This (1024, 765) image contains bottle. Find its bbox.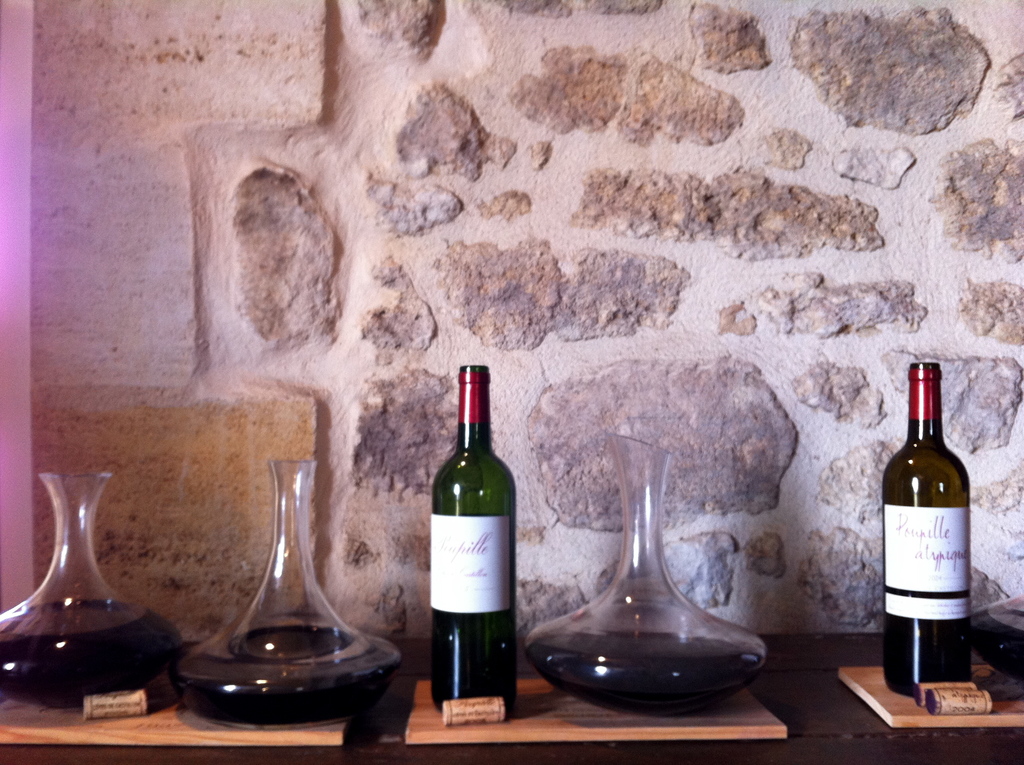
rect(424, 355, 516, 718).
